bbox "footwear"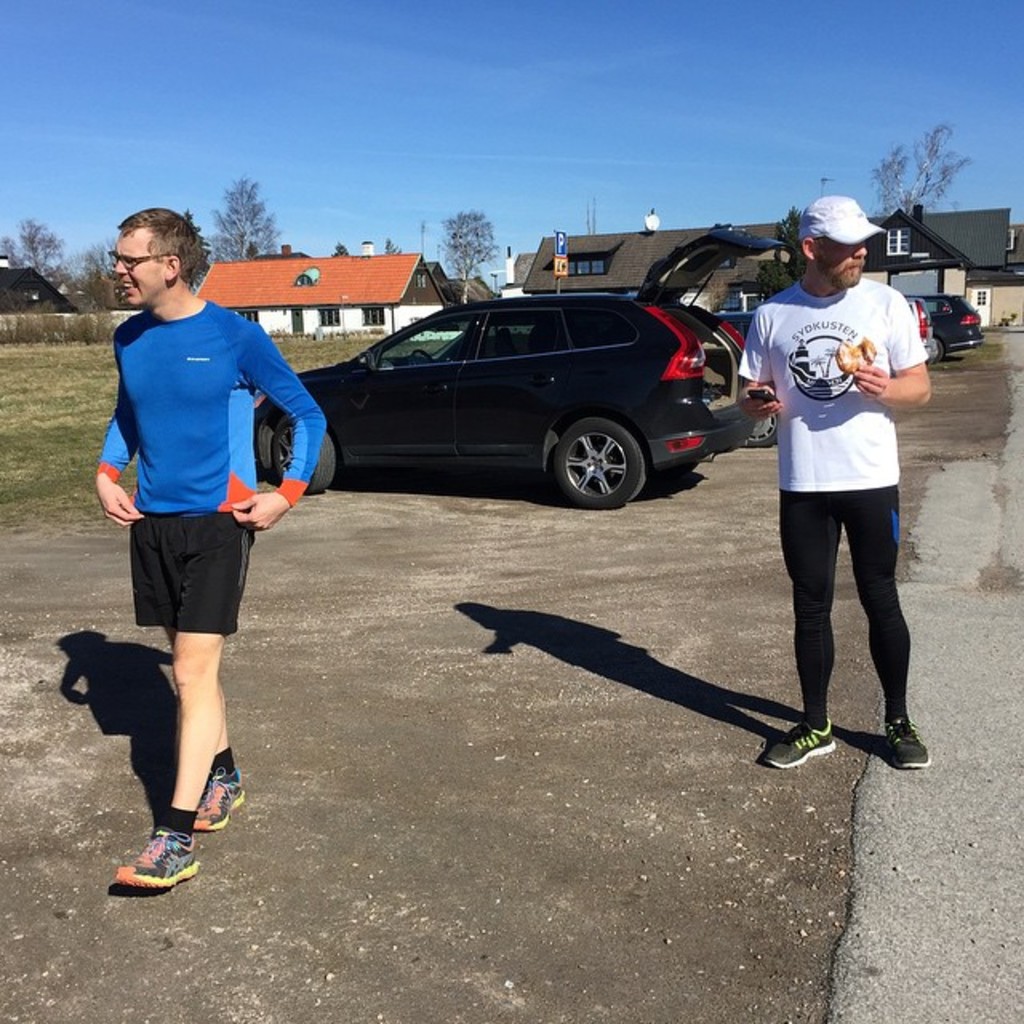
left=885, top=717, right=930, bottom=770
